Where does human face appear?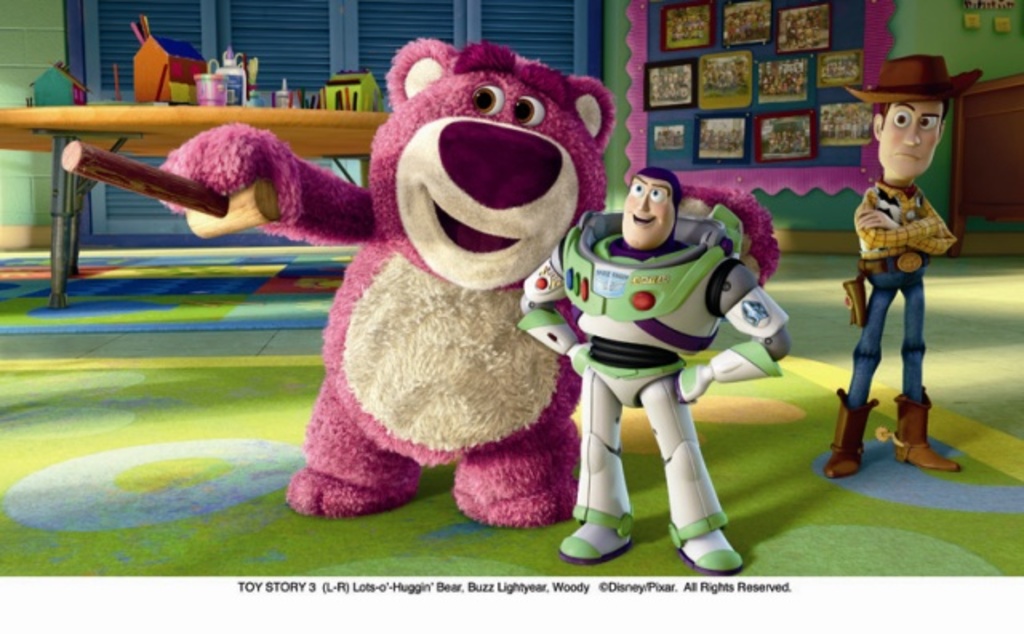
Appears at {"x1": 619, "y1": 176, "x2": 672, "y2": 248}.
